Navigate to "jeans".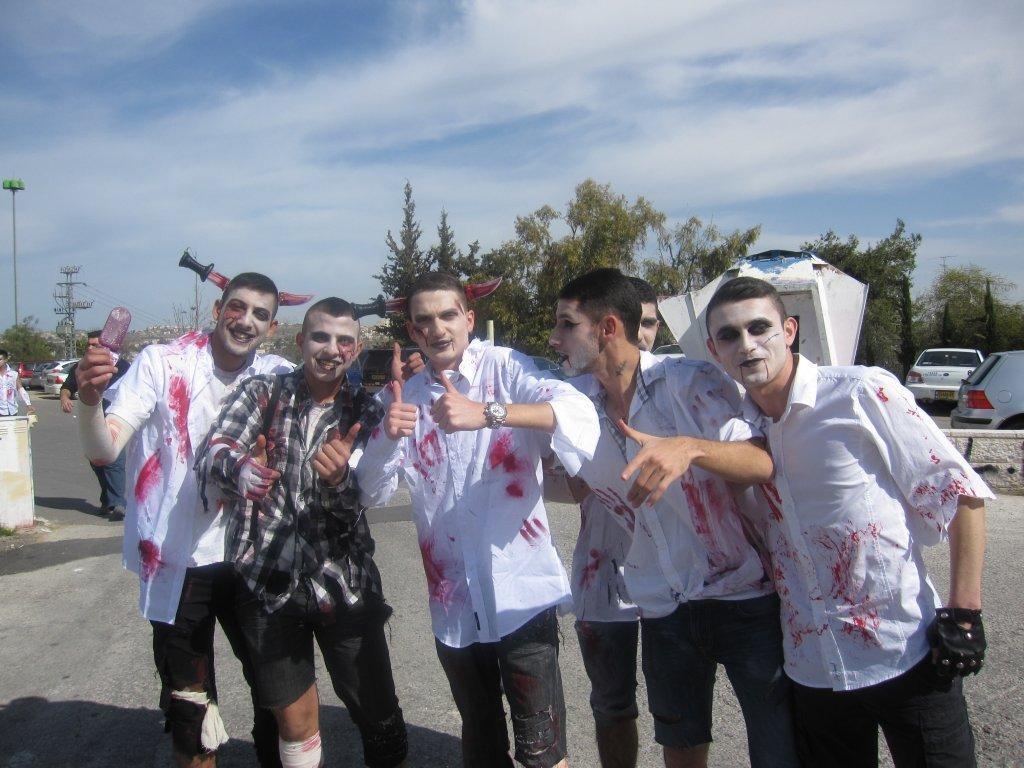
Navigation target: bbox=(652, 597, 810, 763).
